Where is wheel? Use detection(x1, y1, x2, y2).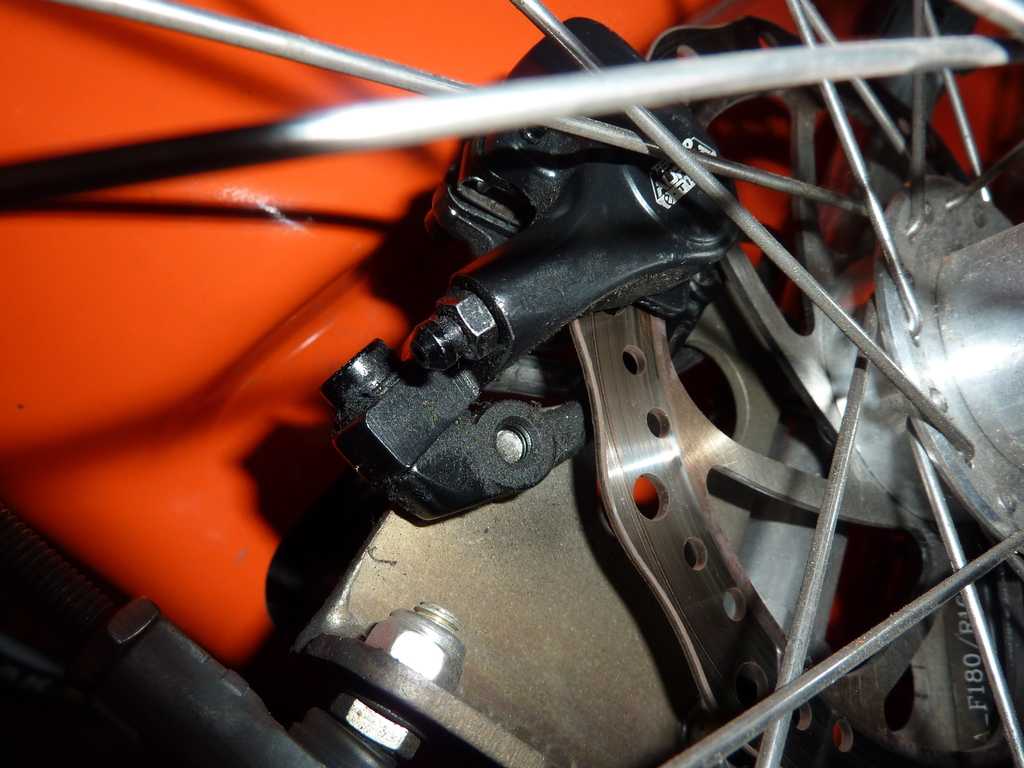
detection(0, 0, 1023, 767).
